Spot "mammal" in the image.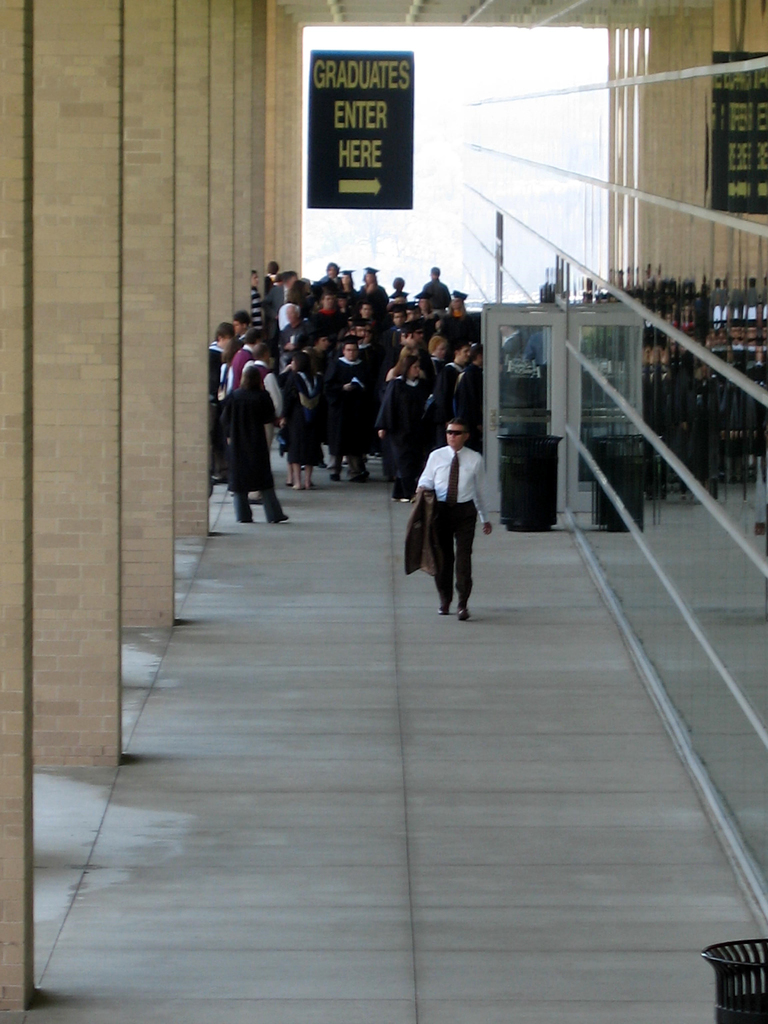
"mammal" found at select_region(357, 265, 383, 308).
